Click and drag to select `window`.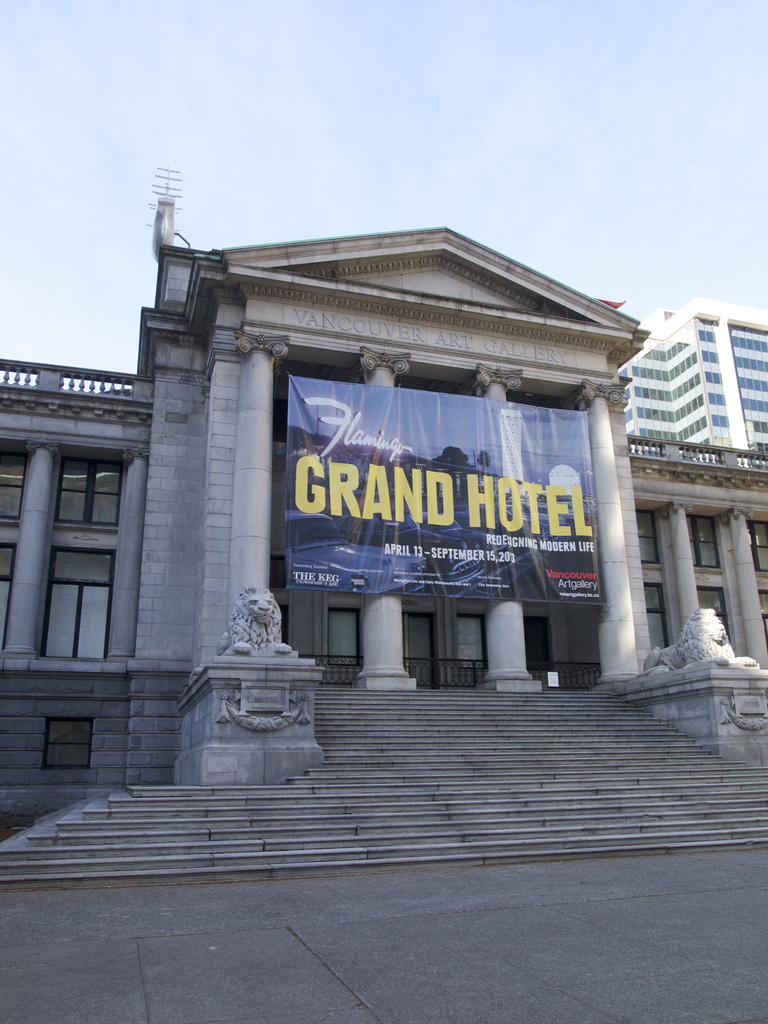
Selection: <bbox>40, 547, 116, 660</bbox>.
